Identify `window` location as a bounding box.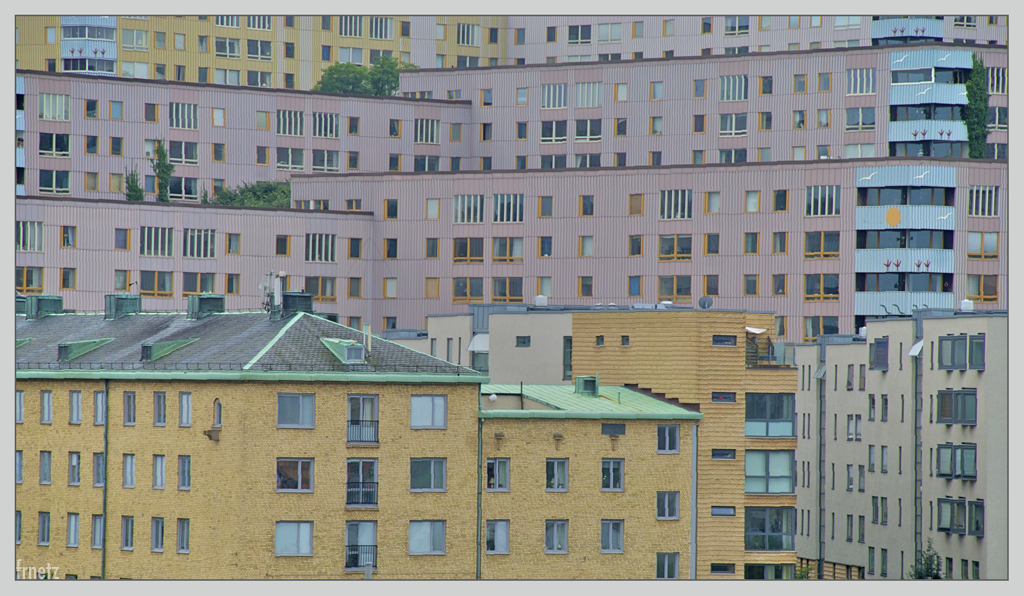
<box>601,457,629,492</box>.
